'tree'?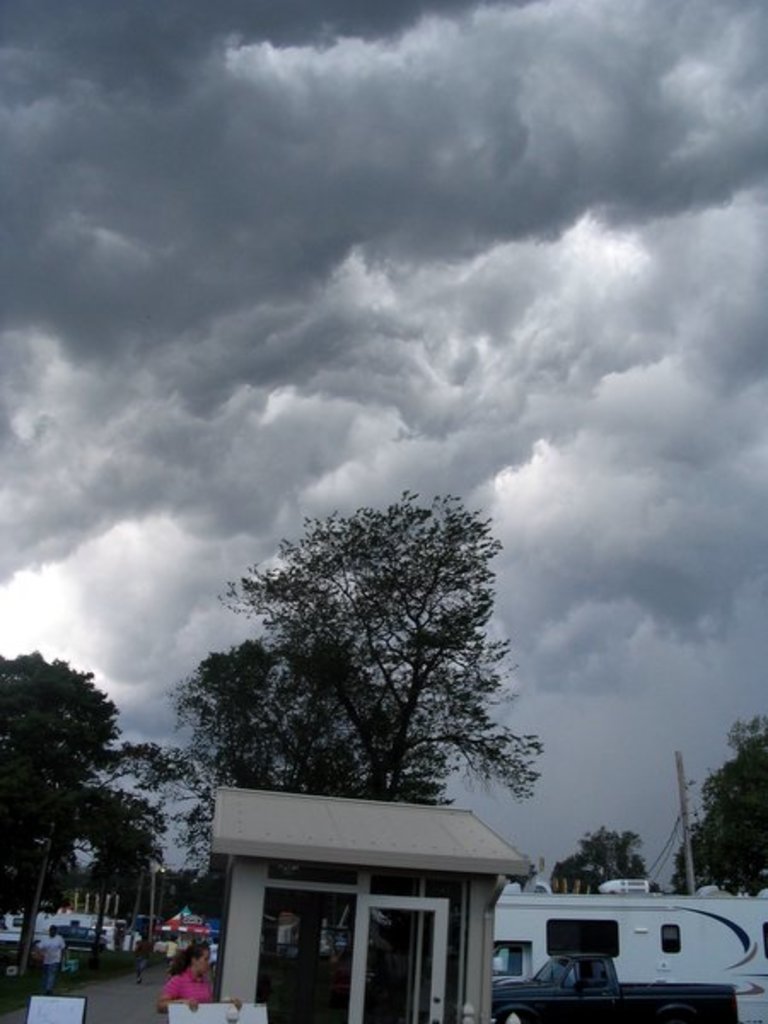
[555,823,649,896]
